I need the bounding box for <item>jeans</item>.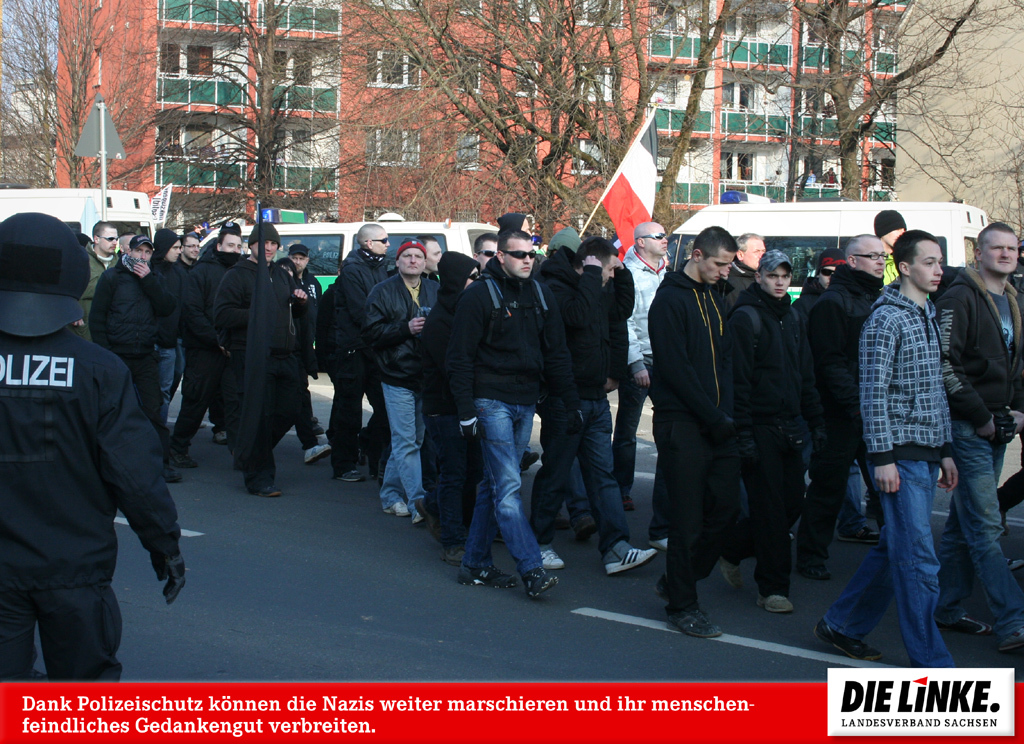
Here it is: pyautogui.locateOnScreen(381, 386, 429, 521).
